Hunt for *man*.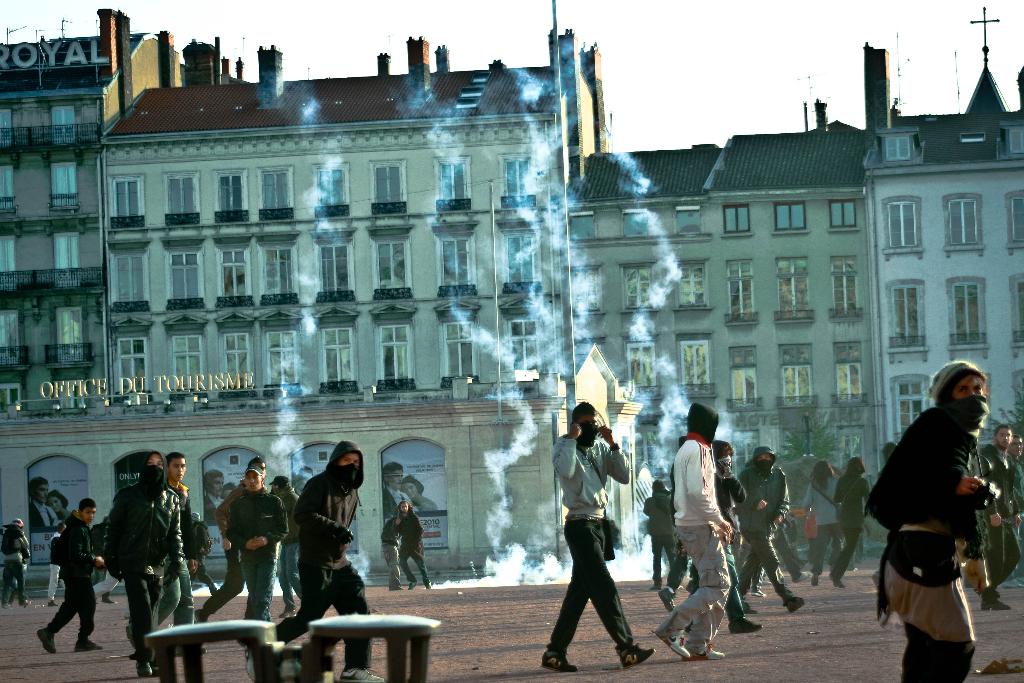
Hunted down at (731,444,808,613).
